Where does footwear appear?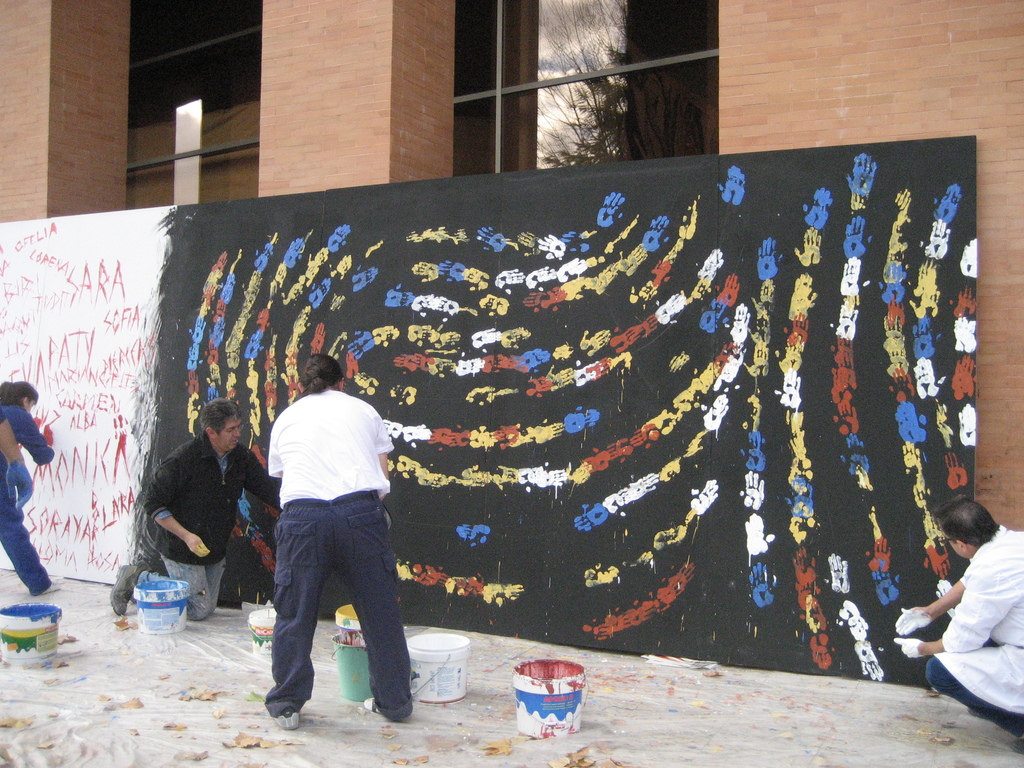
Appears at 43, 574, 61, 596.
